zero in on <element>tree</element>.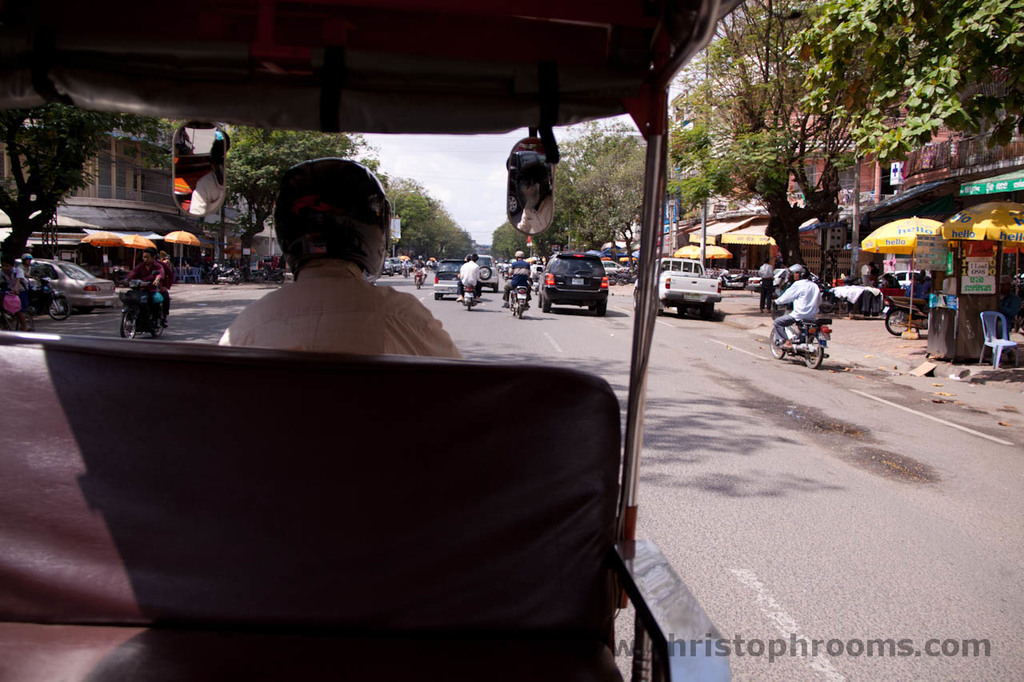
Zeroed in: box(539, 117, 647, 282).
